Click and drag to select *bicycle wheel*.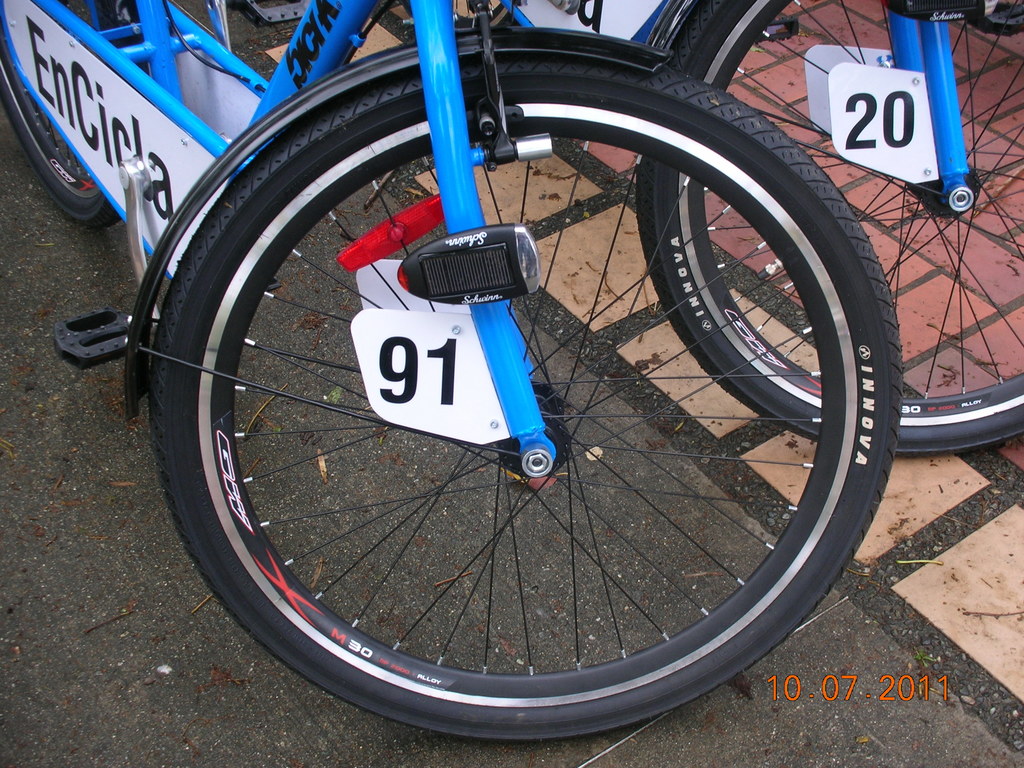
Selection: [x1=636, y1=0, x2=1023, y2=452].
